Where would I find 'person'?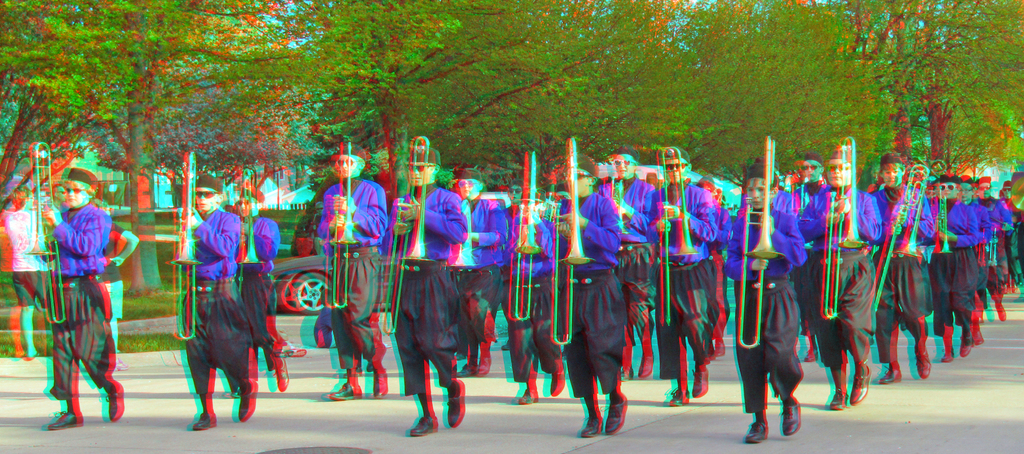
At <region>797, 150, 885, 415</region>.
